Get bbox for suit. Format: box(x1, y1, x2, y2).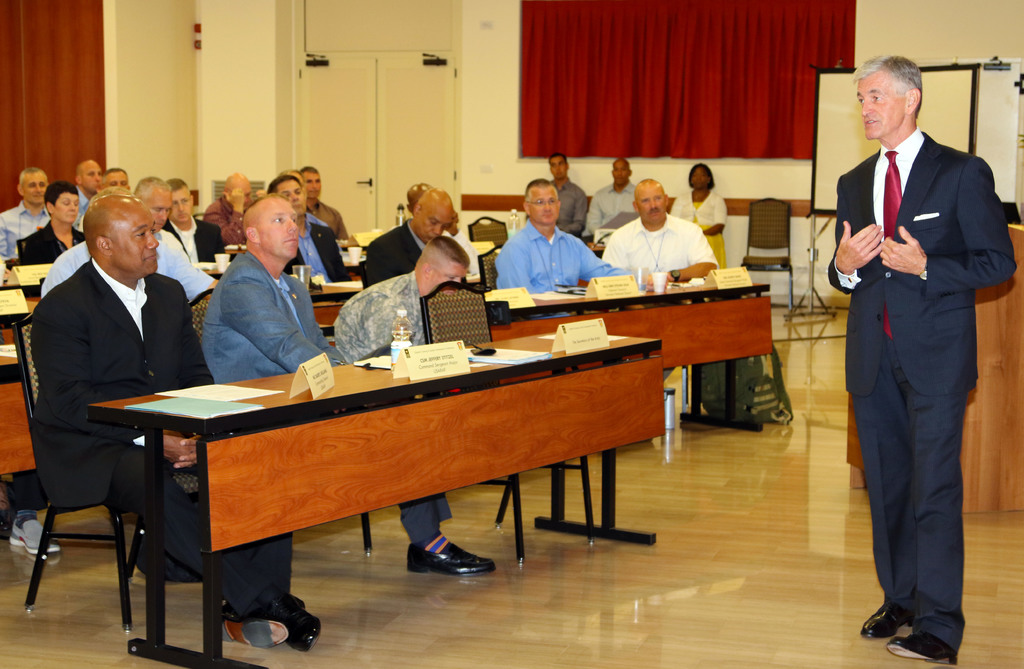
box(30, 259, 289, 618).
